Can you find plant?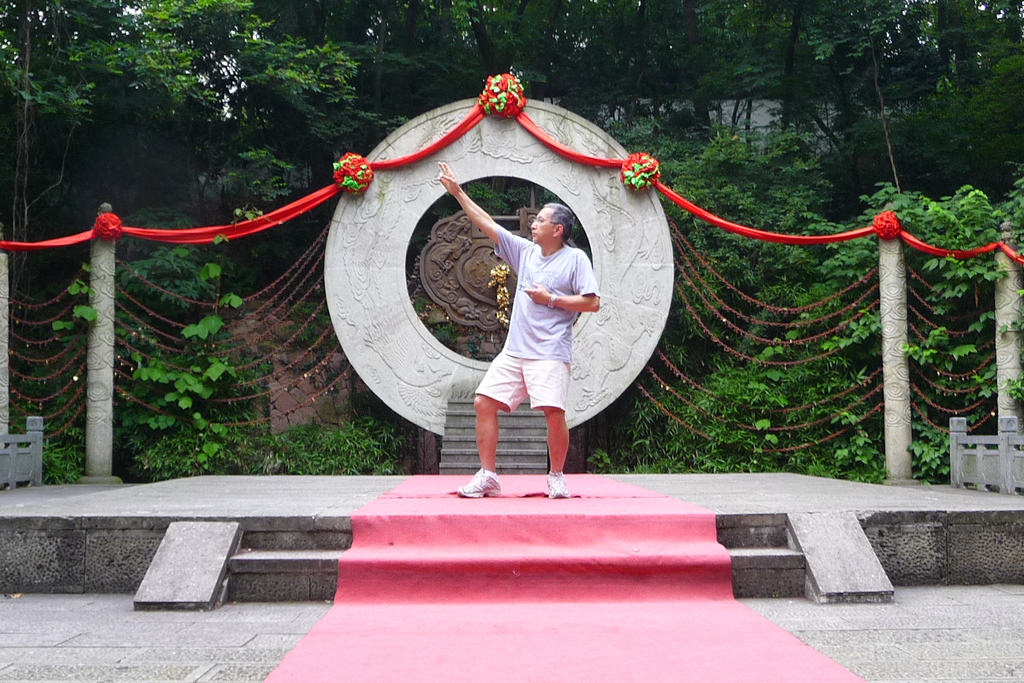
Yes, bounding box: bbox=(813, 429, 901, 487).
